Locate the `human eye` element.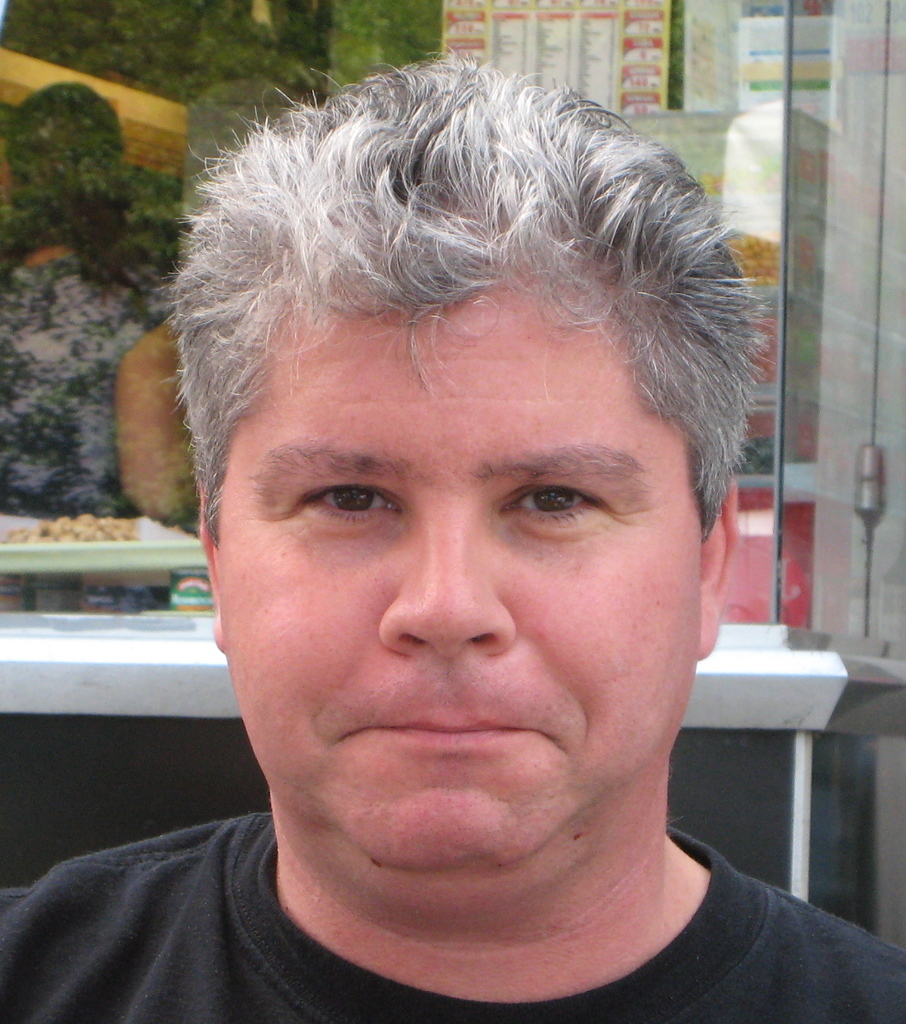
Element bbox: locate(274, 471, 408, 550).
